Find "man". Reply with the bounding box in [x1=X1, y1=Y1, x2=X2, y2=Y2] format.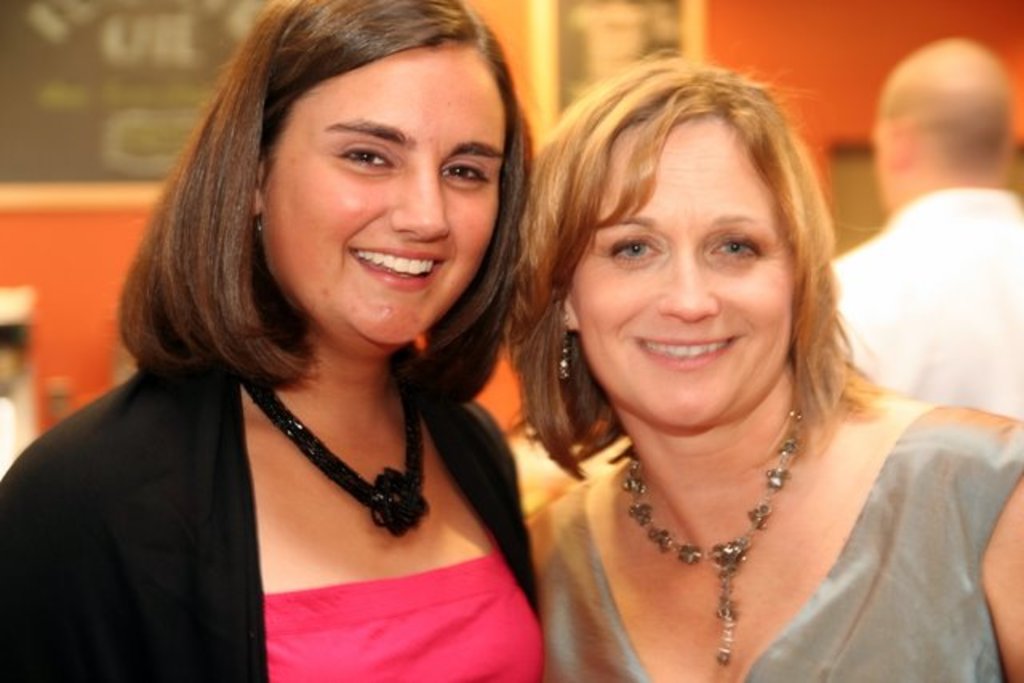
[x1=814, y1=8, x2=1022, y2=435].
